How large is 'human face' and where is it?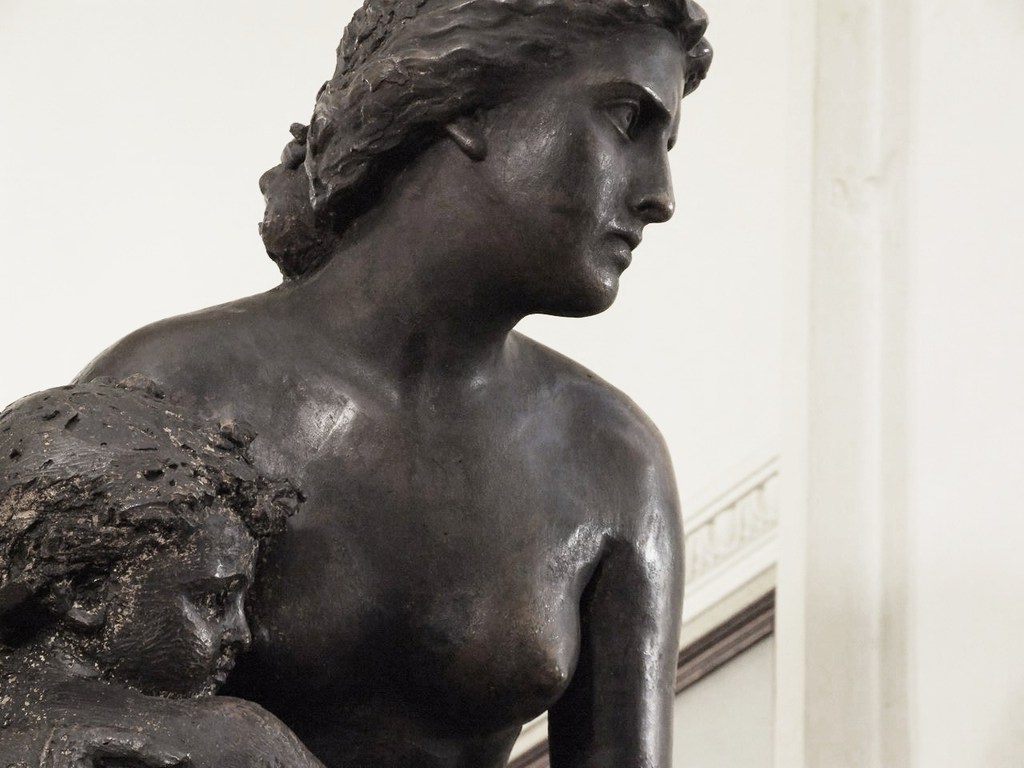
Bounding box: left=98, top=504, right=260, bottom=698.
